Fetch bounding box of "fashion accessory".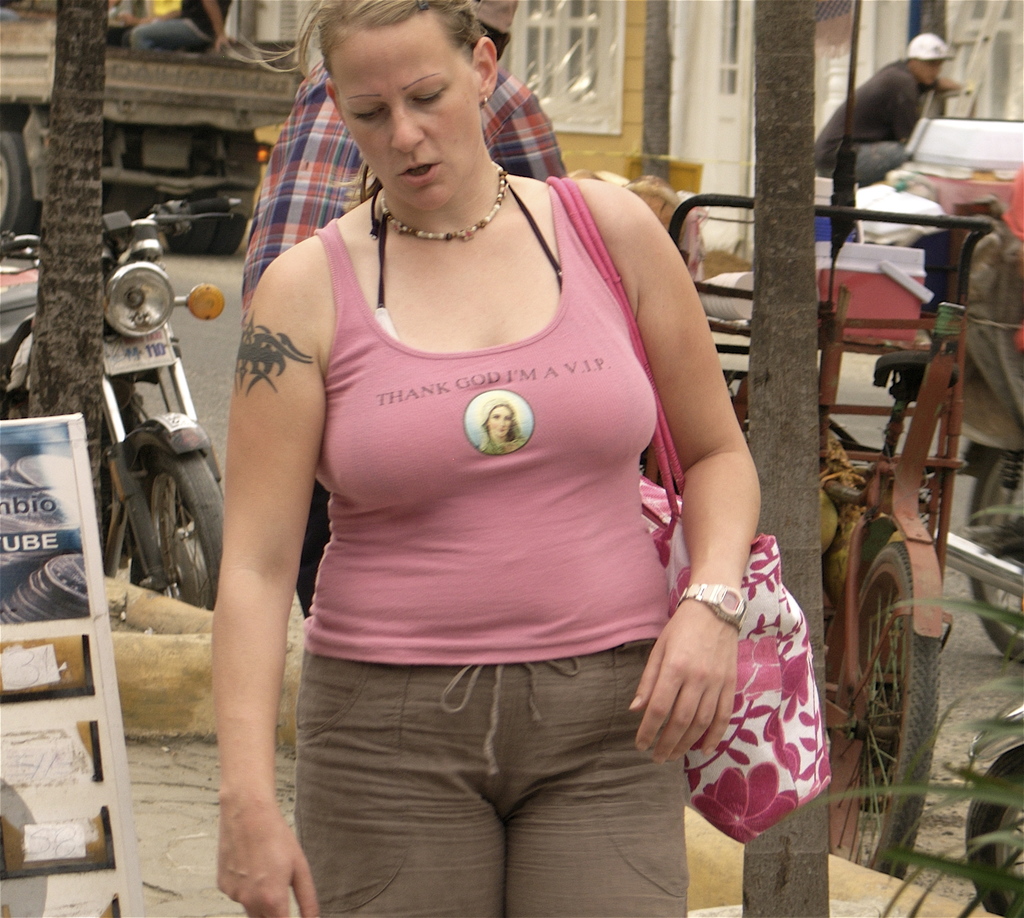
Bbox: [left=540, top=174, right=835, bottom=846].
